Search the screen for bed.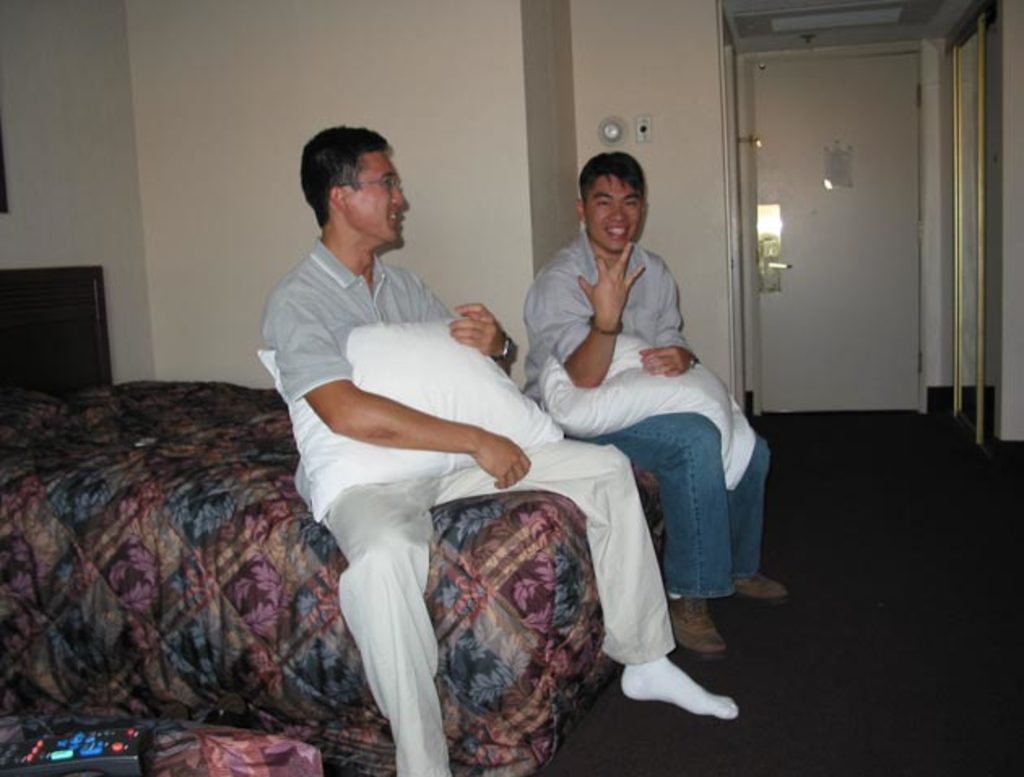
Found at left=0, top=258, right=670, bottom=775.
